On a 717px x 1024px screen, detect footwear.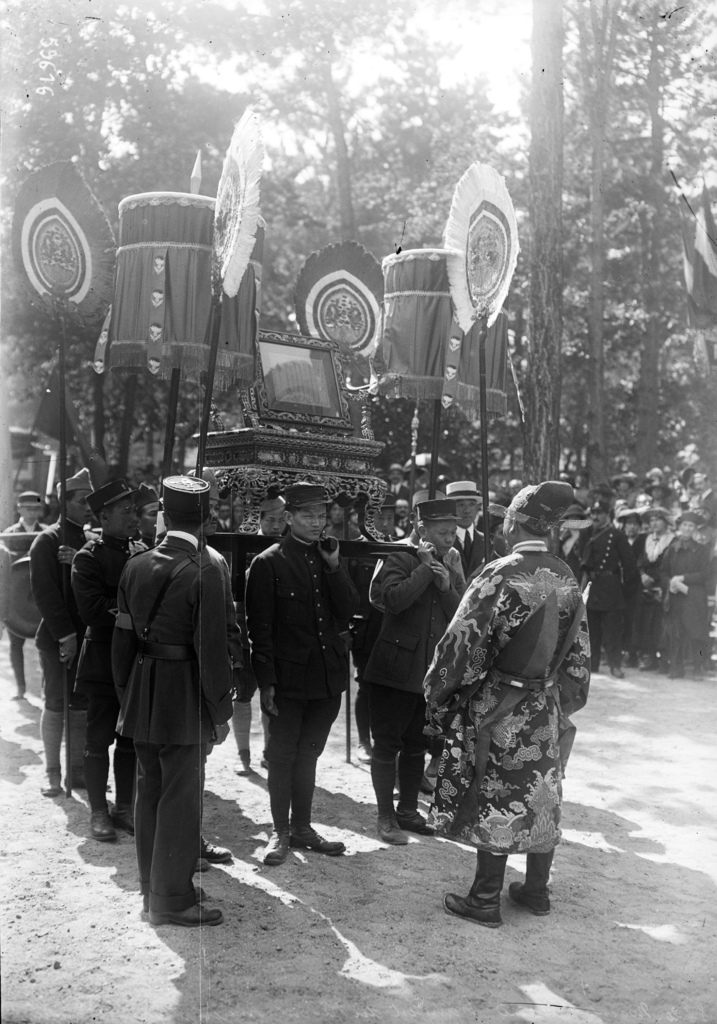
<bbox>612, 664, 621, 678</bbox>.
